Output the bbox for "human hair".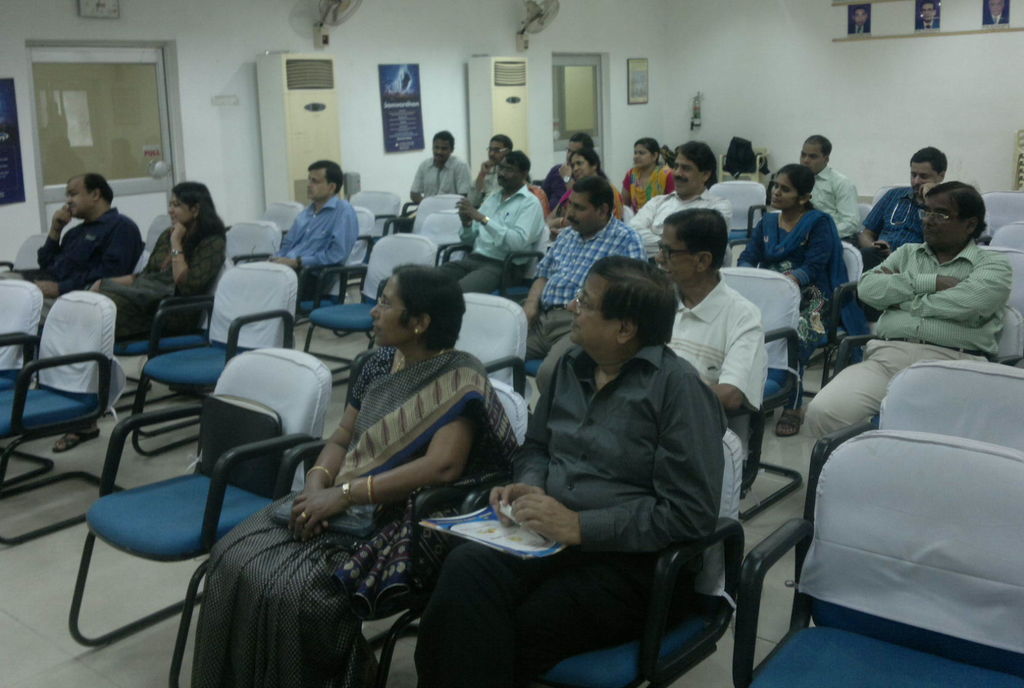
select_region(635, 137, 660, 165).
